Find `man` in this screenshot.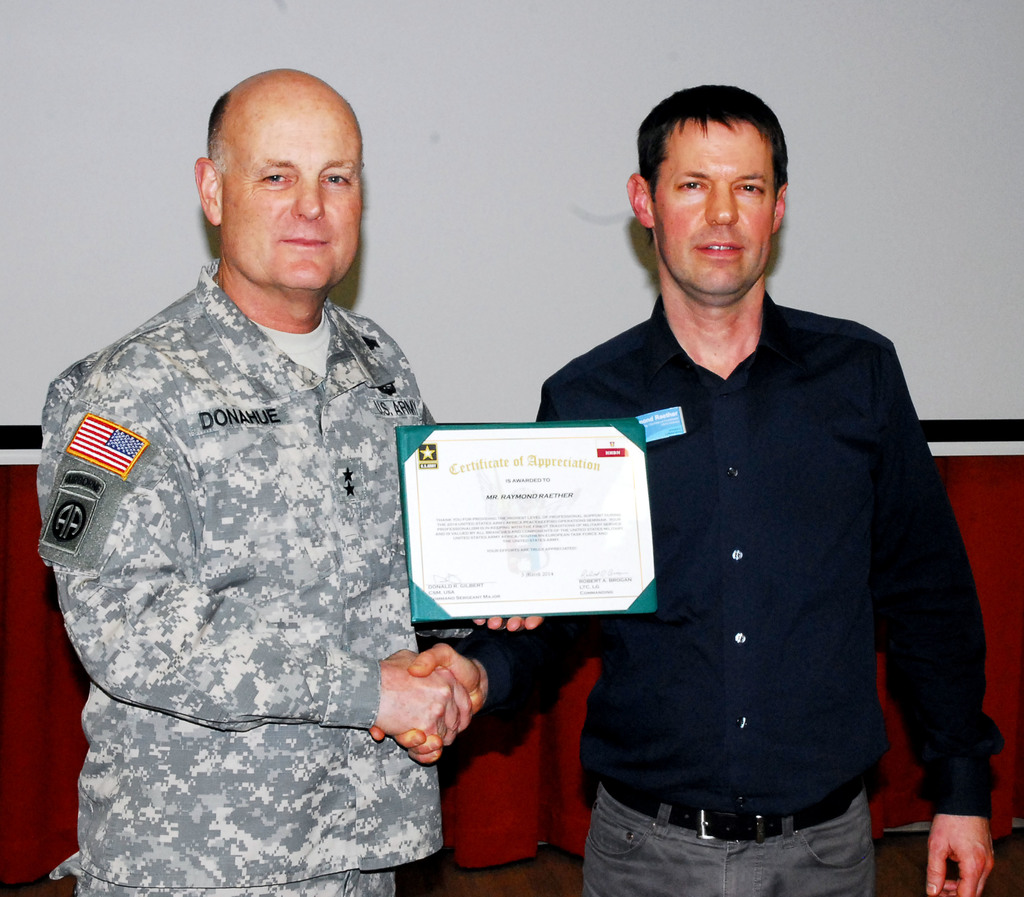
The bounding box for `man` is <bbox>41, 65, 540, 896</bbox>.
